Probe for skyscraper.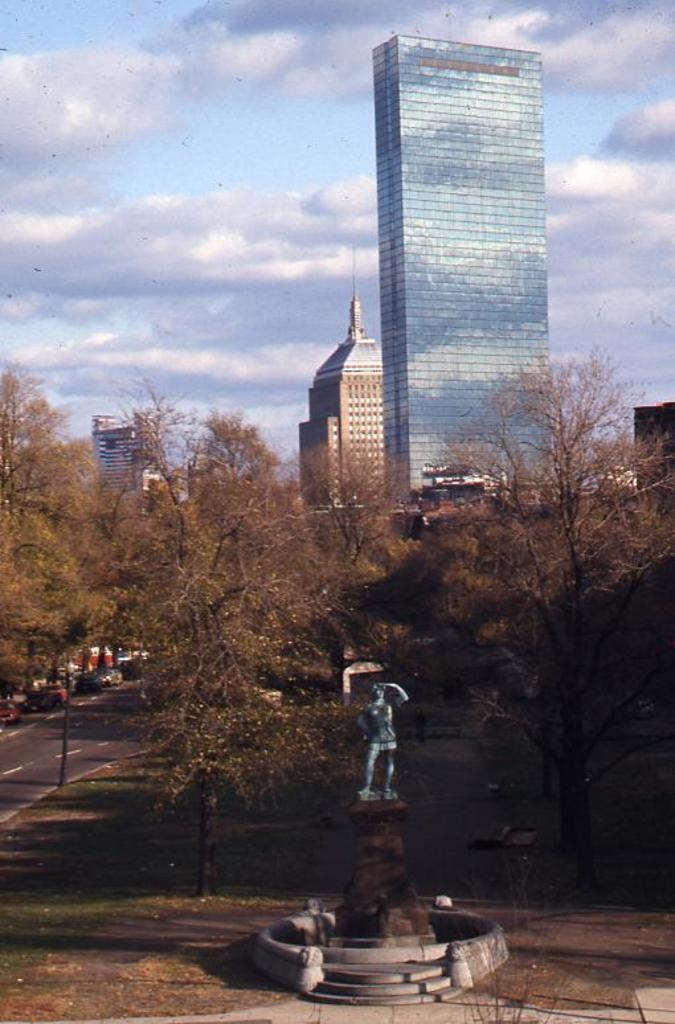
Probe result: 348 40 572 484.
